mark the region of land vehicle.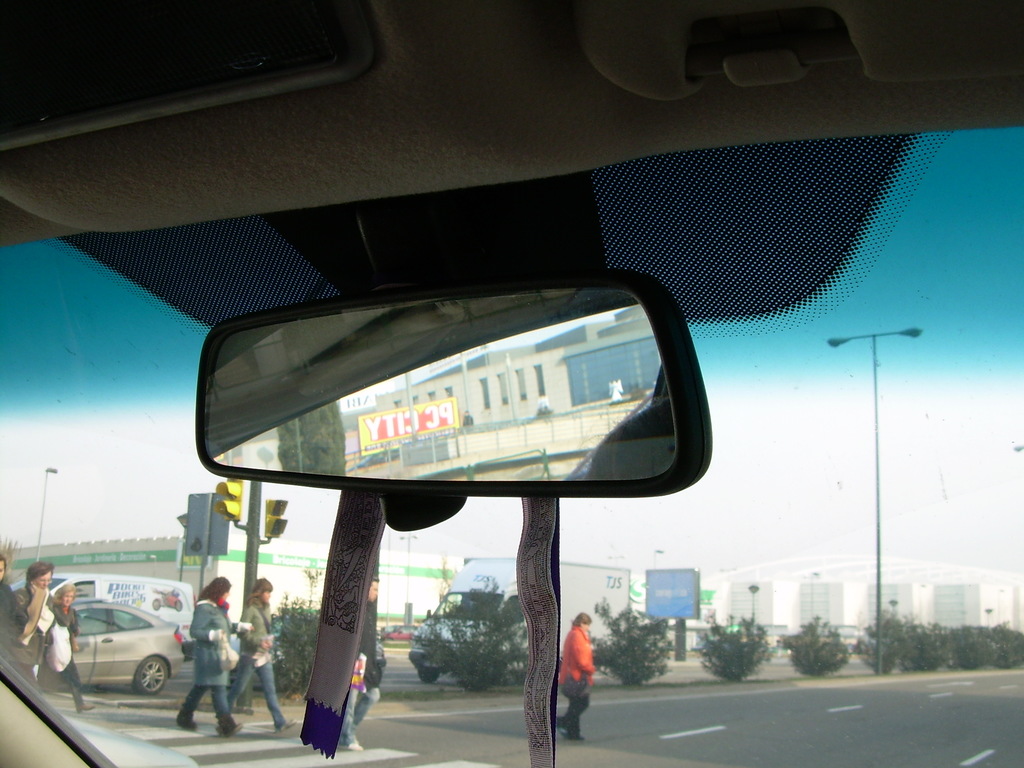
Region: l=410, t=556, r=634, b=685.
